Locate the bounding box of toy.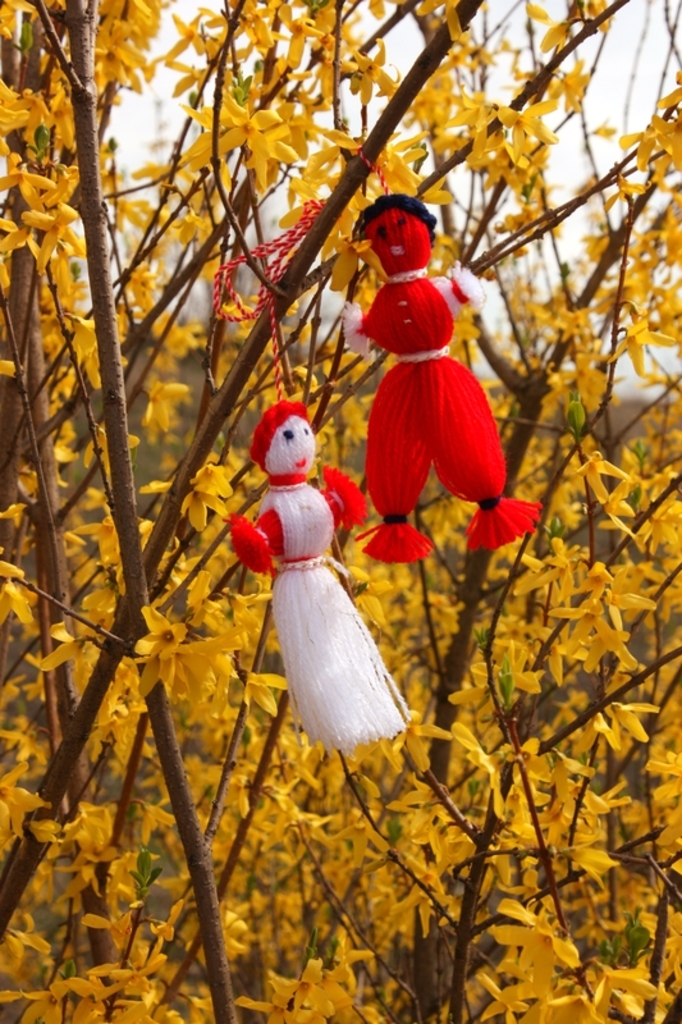
Bounding box: bbox=[223, 399, 415, 758].
